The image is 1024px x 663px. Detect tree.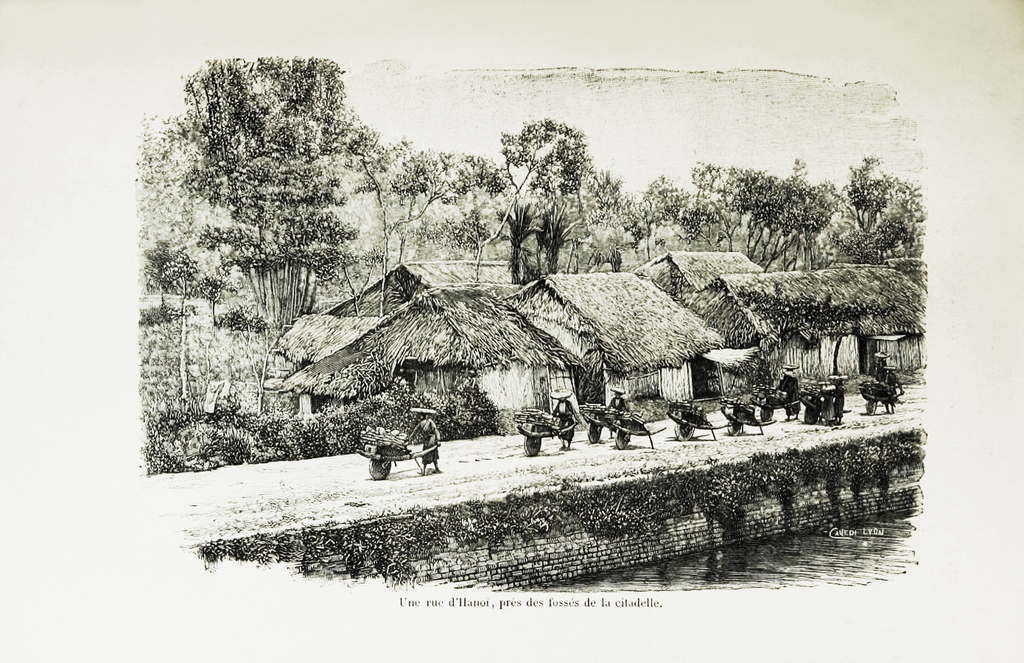
Detection: pyautogui.locateOnScreen(593, 168, 700, 267).
